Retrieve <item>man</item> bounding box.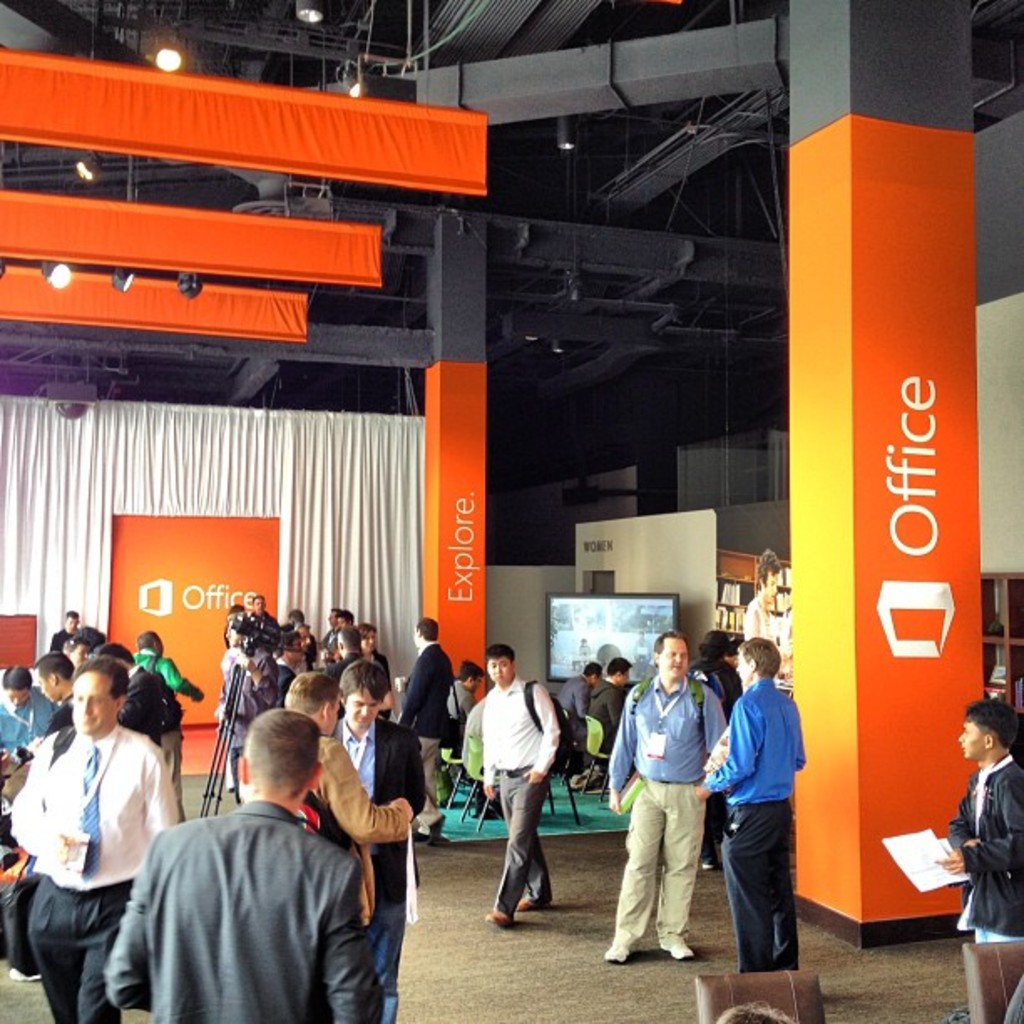
Bounding box: <box>321,607,343,639</box>.
